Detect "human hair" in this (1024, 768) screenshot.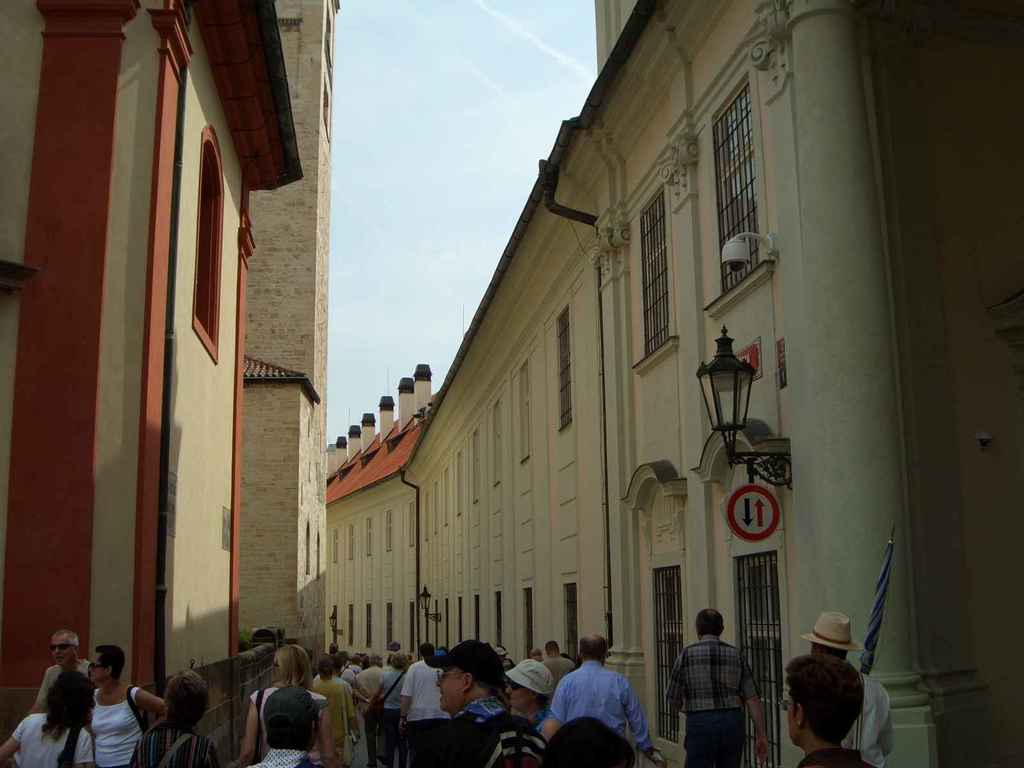
Detection: x1=97 y1=644 x2=124 y2=679.
